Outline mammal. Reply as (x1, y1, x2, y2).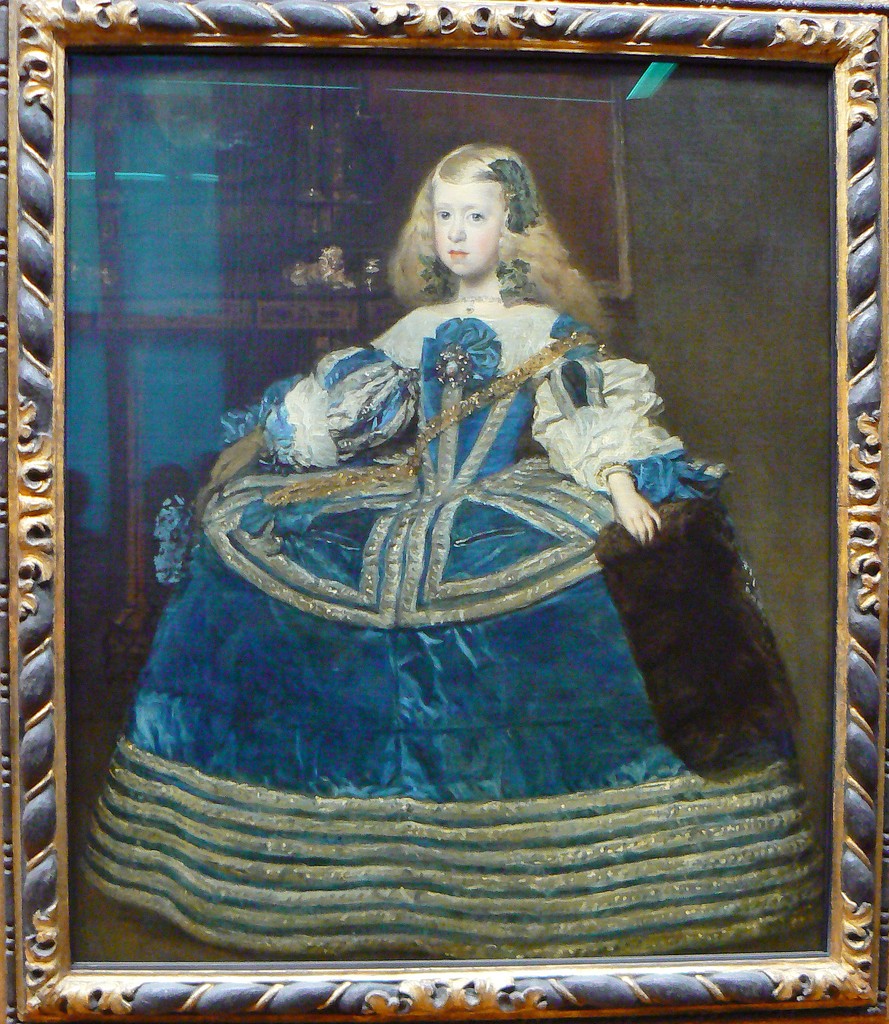
(31, 187, 813, 993).
